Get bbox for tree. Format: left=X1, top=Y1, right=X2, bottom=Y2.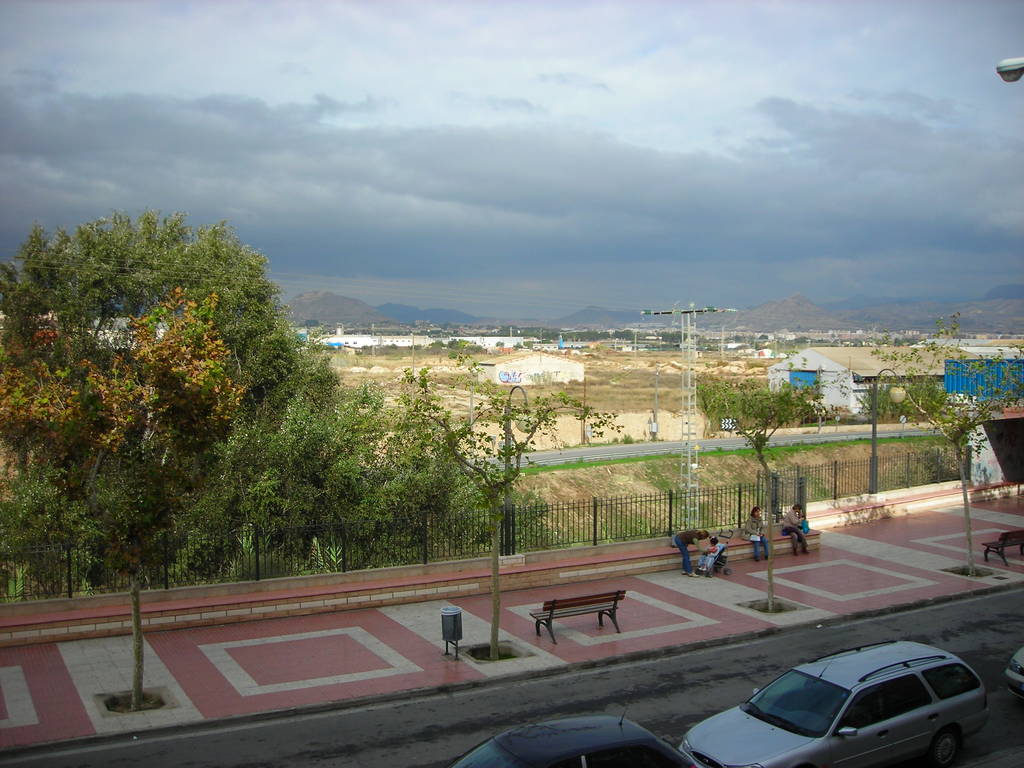
left=196, top=371, right=362, bottom=556.
